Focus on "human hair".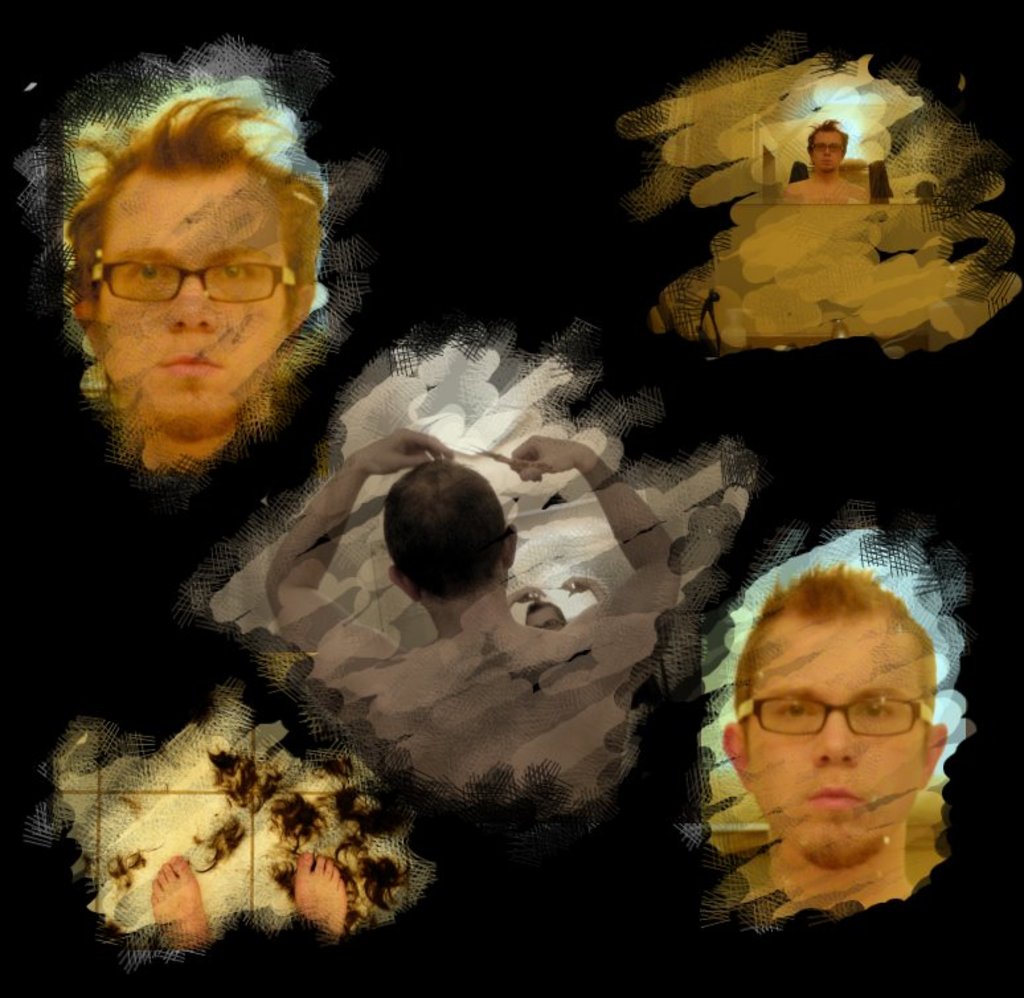
Focused at (24,49,300,357).
